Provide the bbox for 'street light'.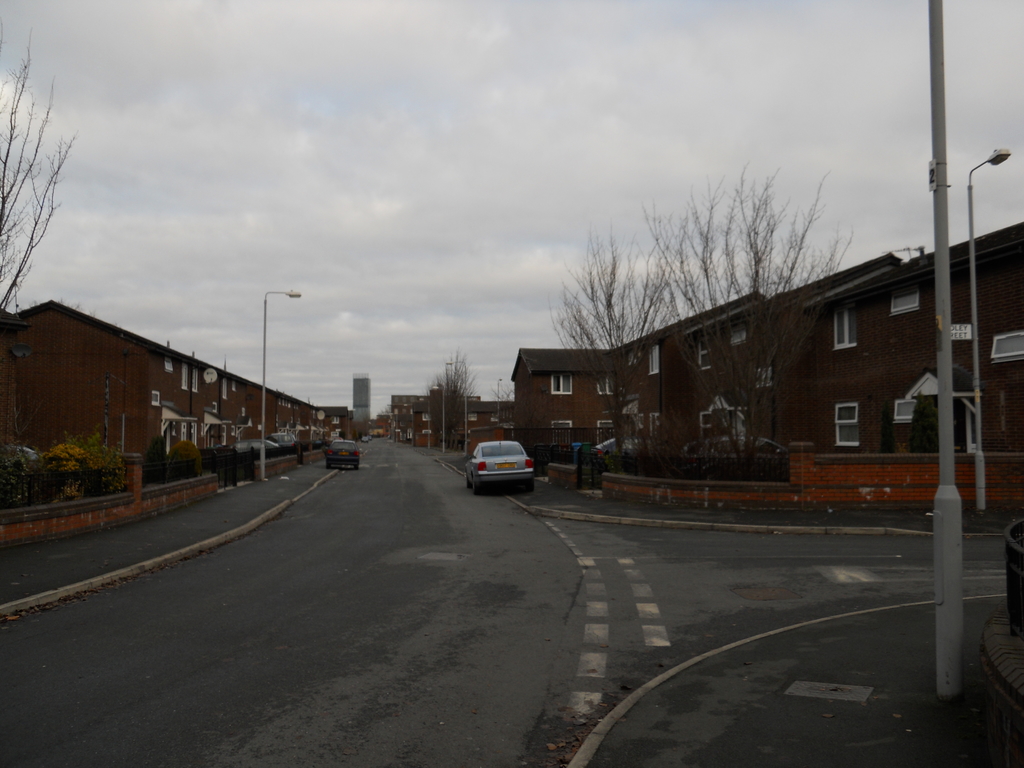
[415, 397, 436, 447].
